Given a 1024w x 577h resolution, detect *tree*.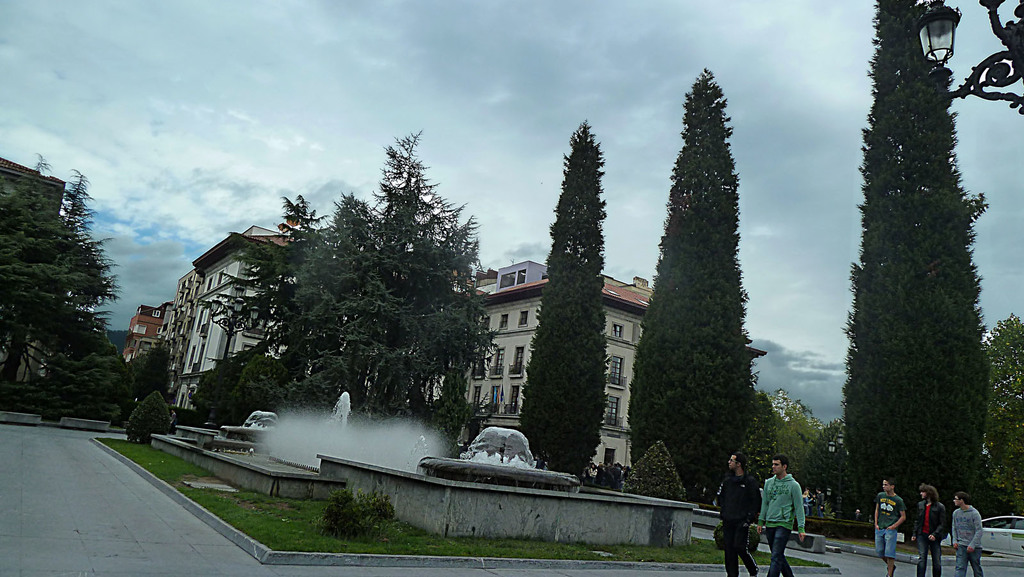
628 65 762 501.
